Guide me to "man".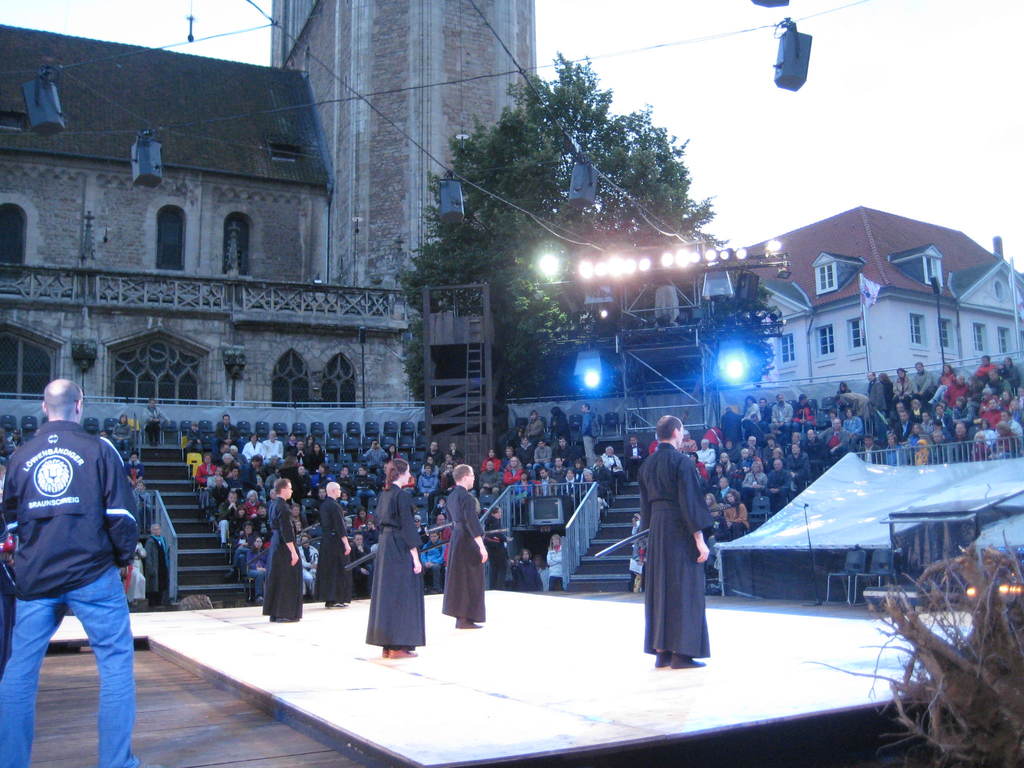
Guidance: 210/413/247/440.
